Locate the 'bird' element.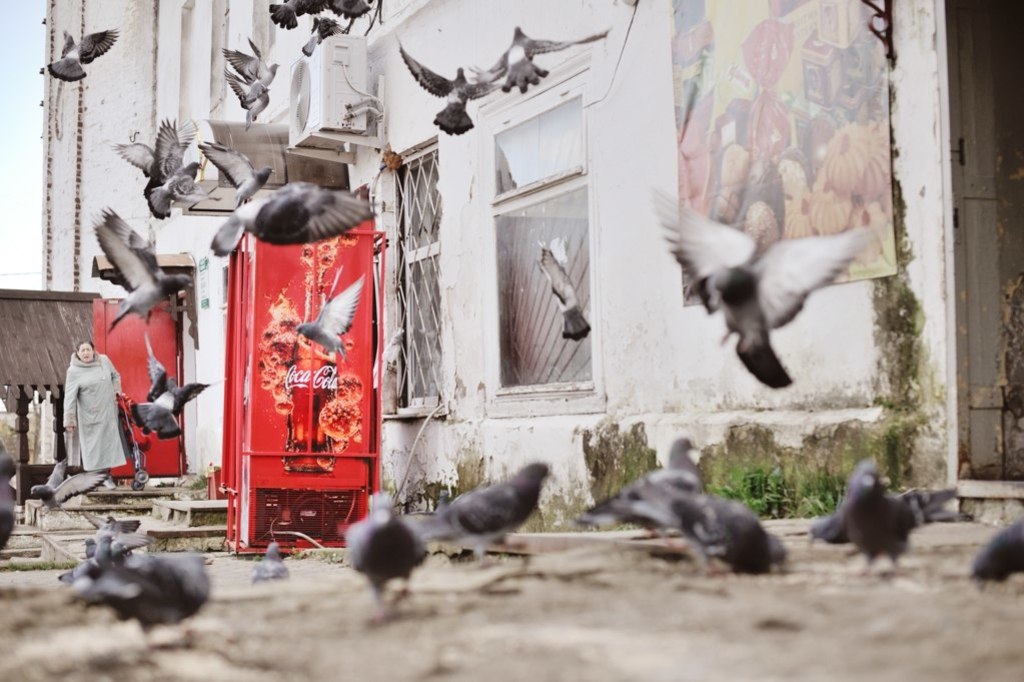
Element bbox: left=228, top=40, right=279, bottom=105.
